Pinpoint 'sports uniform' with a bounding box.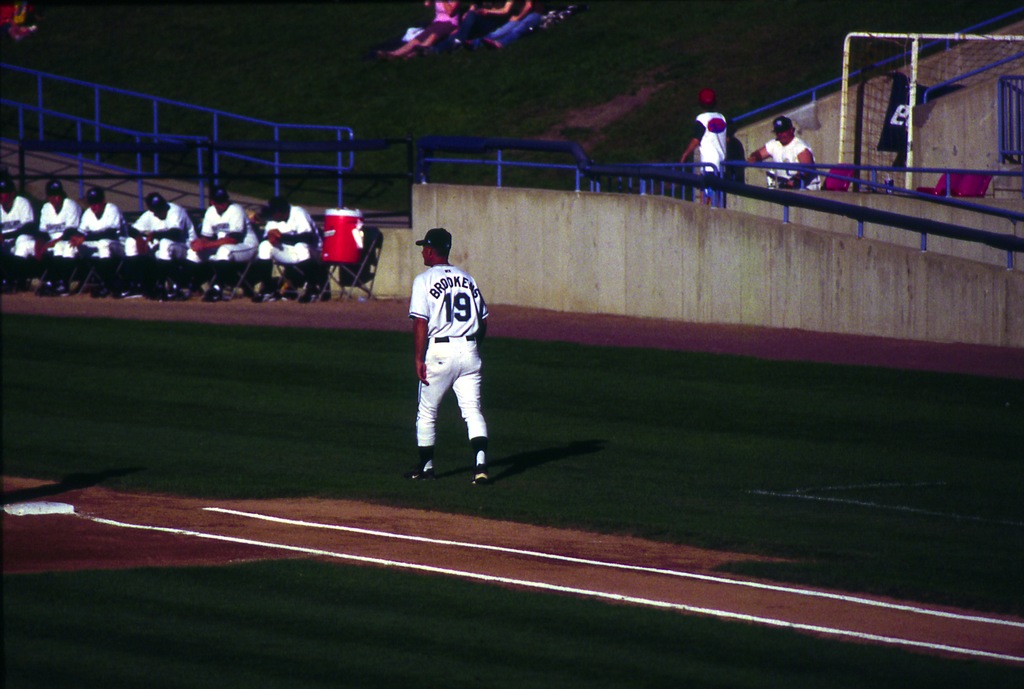
l=393, t=229, r=496, b=489.
